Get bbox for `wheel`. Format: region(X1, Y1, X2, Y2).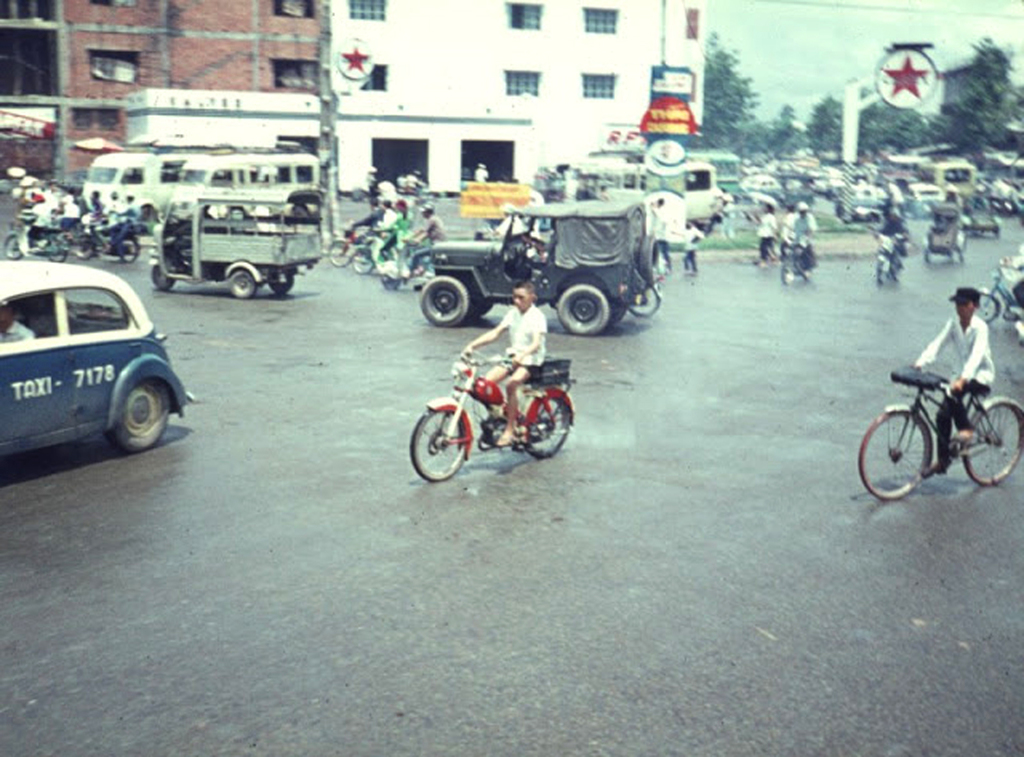
region(269, 266, 296, 294).
